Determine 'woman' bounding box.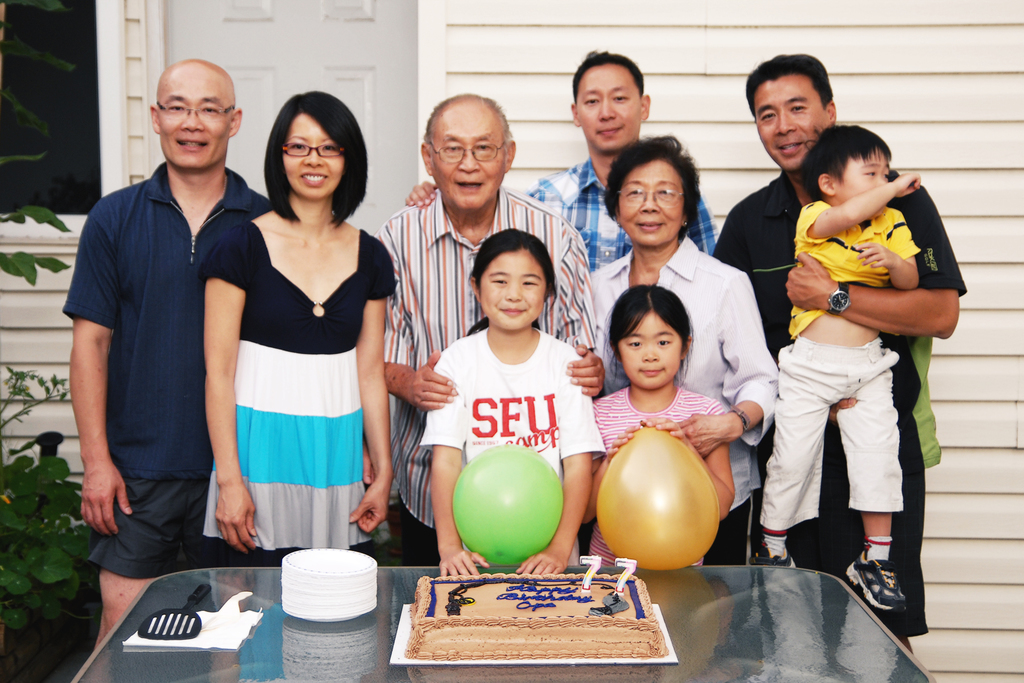
Determined: {"x1": 586, "y1": 128, "x2": 778, "y2": 571}.
